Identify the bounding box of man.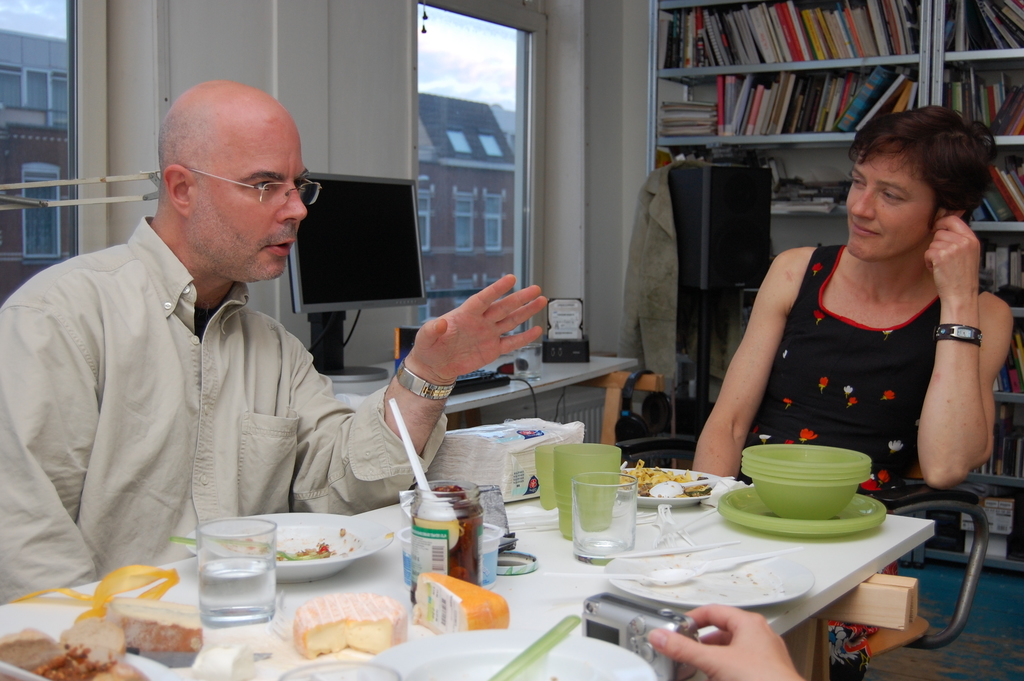
(x1=22, y1=78, x2=410, y2=593).
